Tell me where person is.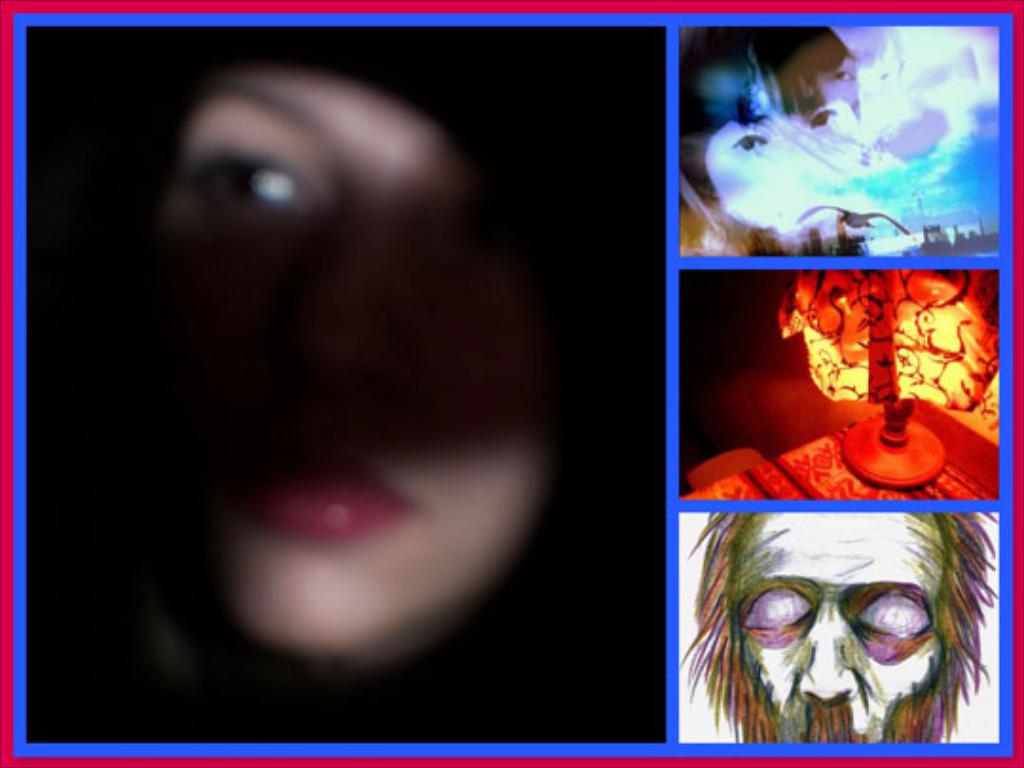
person is at {"x1": 666, "y1": 13, "x2": 861, "y2": 248}.
